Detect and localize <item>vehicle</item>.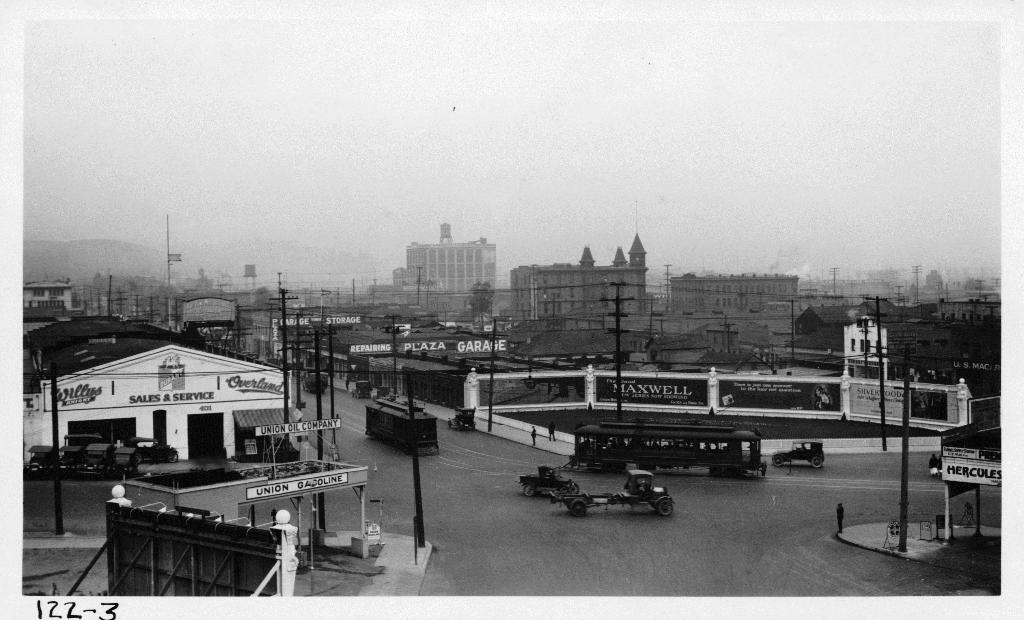
Localized at [448, 401, 478, 427].
